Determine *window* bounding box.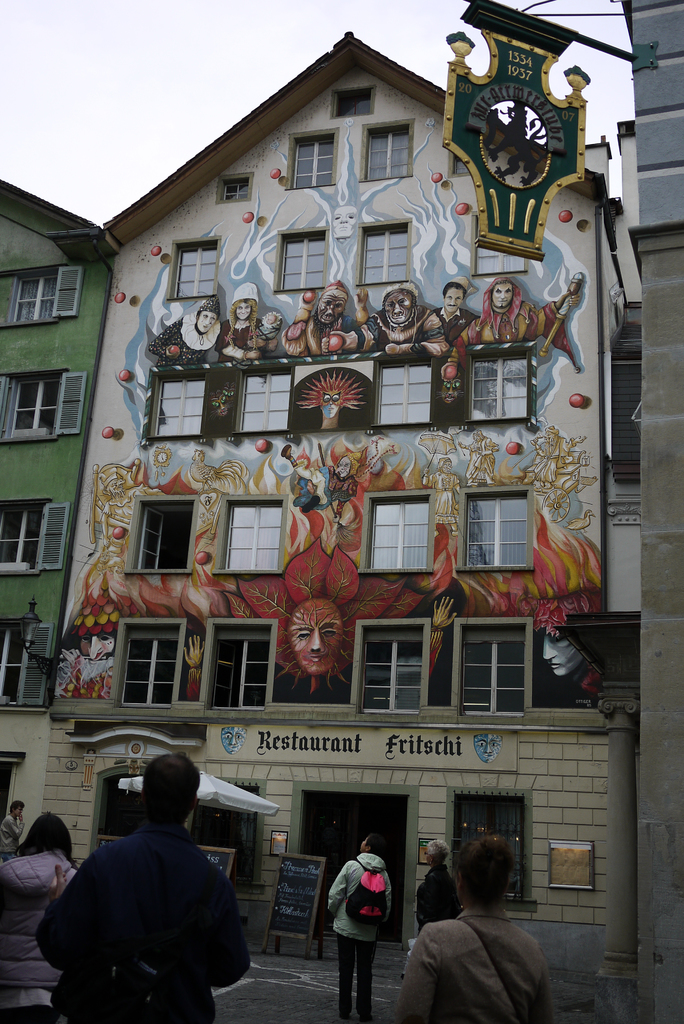
Determined: <box>0,615,29,715</box>.
